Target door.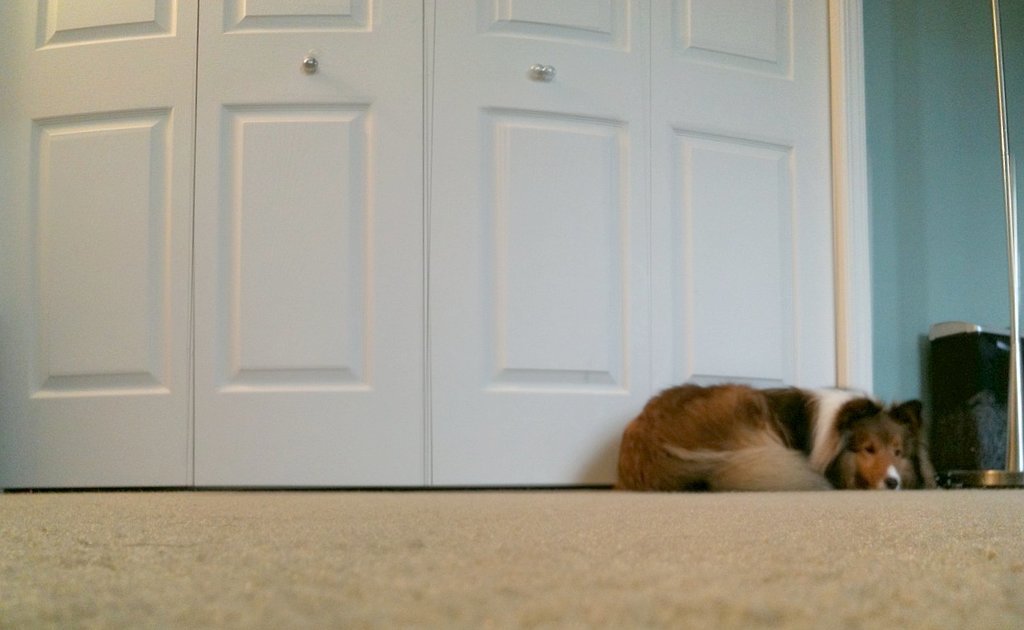
Target region: BBox(0, 0, 872, 493).
